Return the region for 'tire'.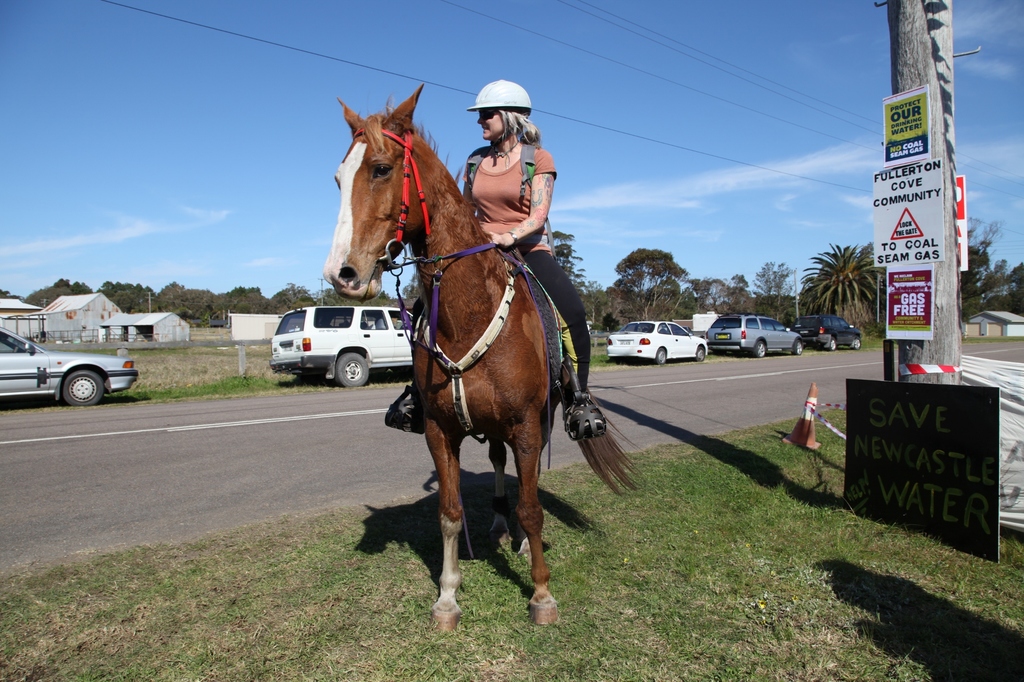
box=[851, 337, 862, 351].
